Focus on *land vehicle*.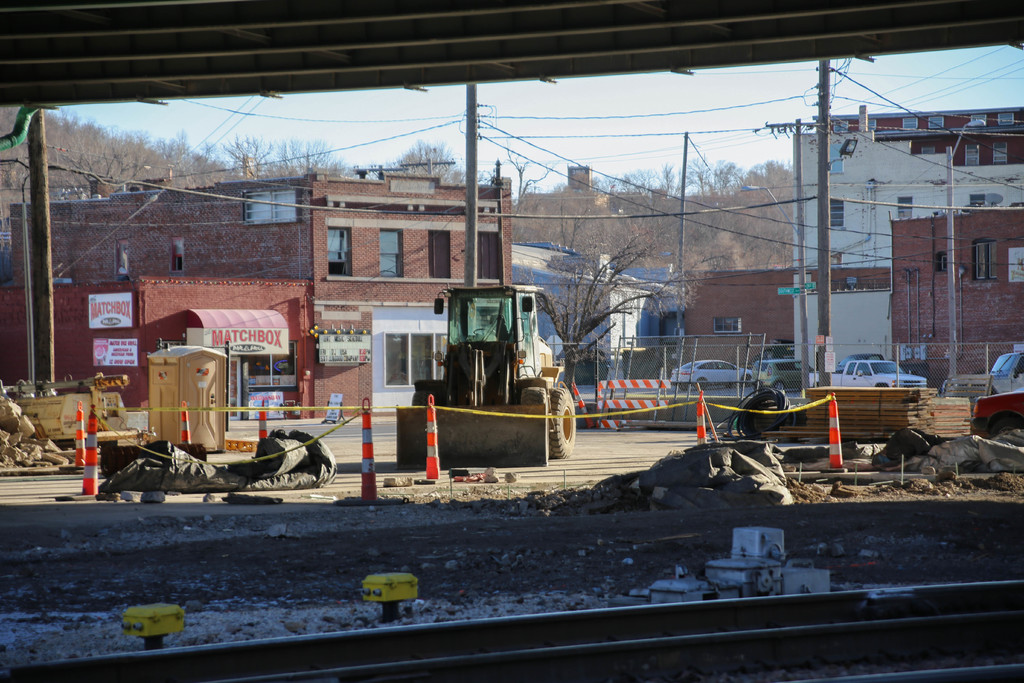
Focused at bbox=[970, 390, 1023, 439].
